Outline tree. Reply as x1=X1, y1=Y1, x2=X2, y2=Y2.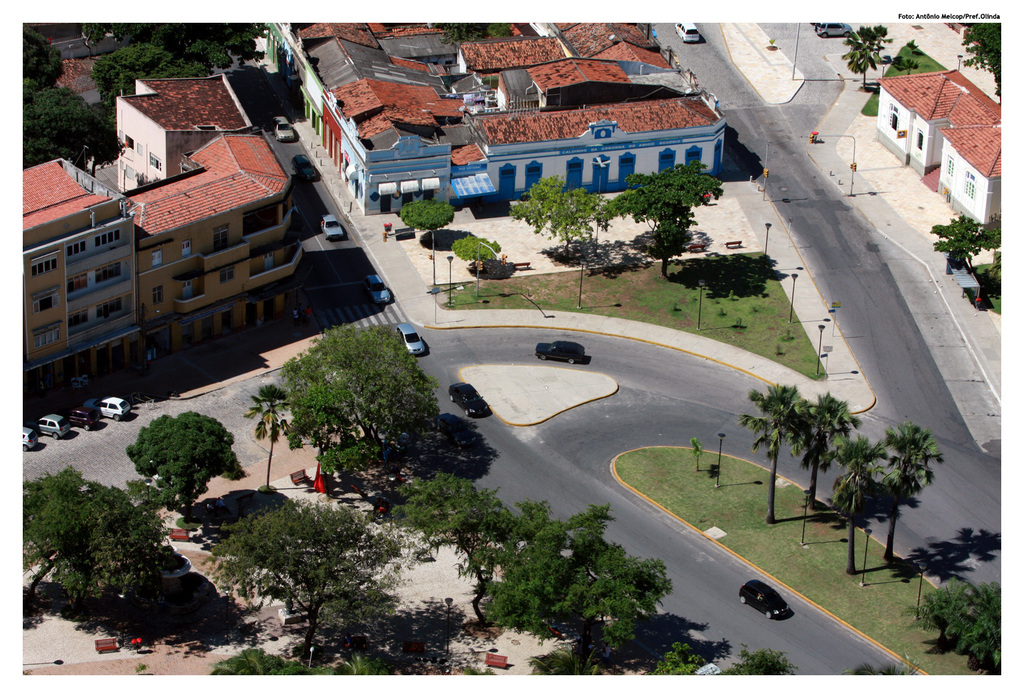
x1=163, y1=21, x2=232, y2=62.
